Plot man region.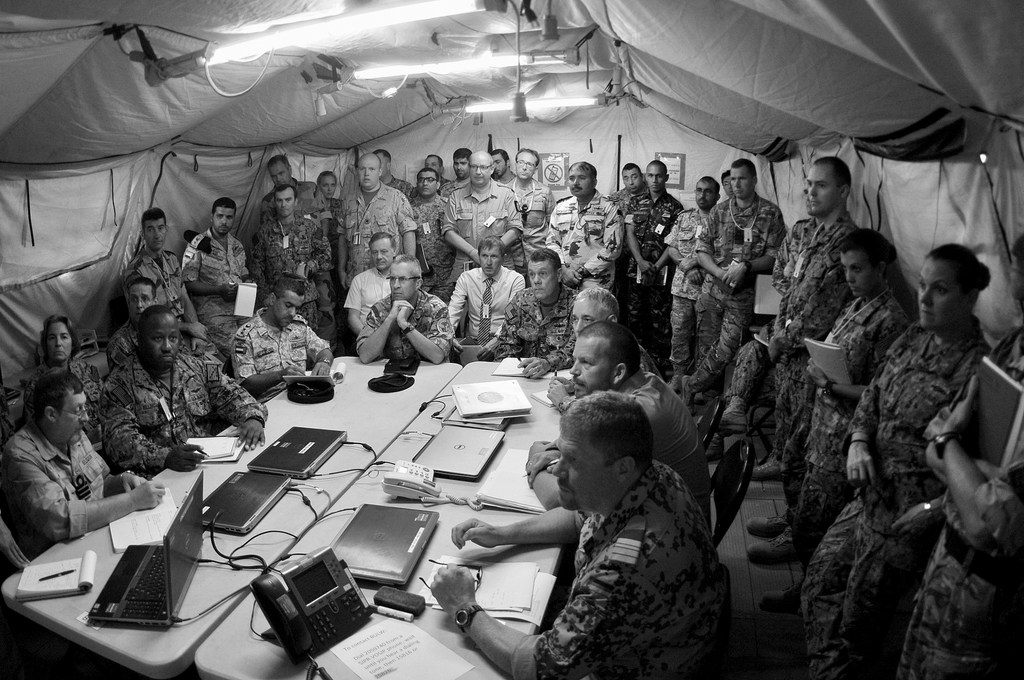
Plotted at 480,249,581,379.
